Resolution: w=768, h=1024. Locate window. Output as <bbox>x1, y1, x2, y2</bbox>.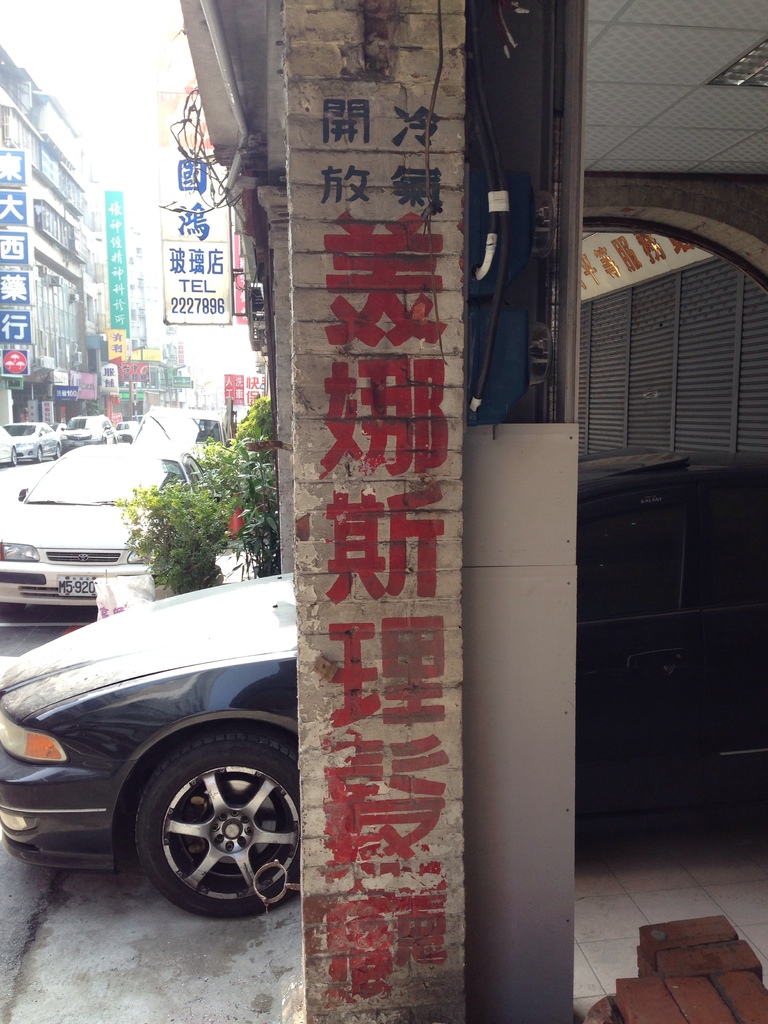
<bbox>579, 248, 737, 479</bbox>.
